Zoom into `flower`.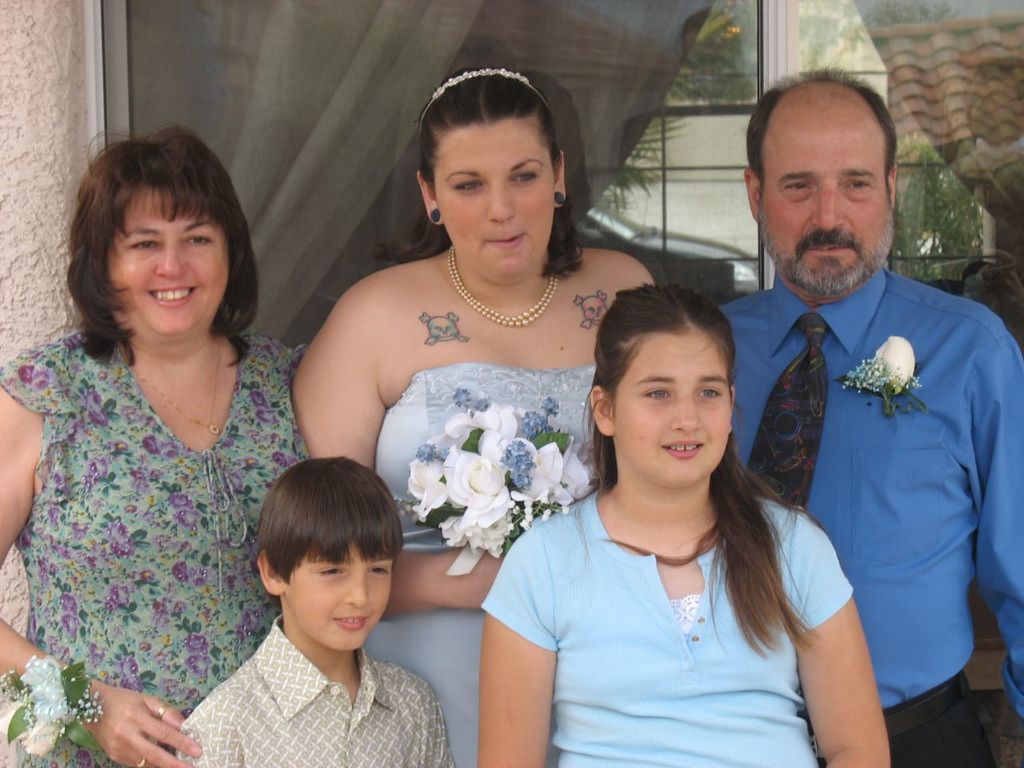
Zoom target: left=848, top=334, right=919, bottom=414.
